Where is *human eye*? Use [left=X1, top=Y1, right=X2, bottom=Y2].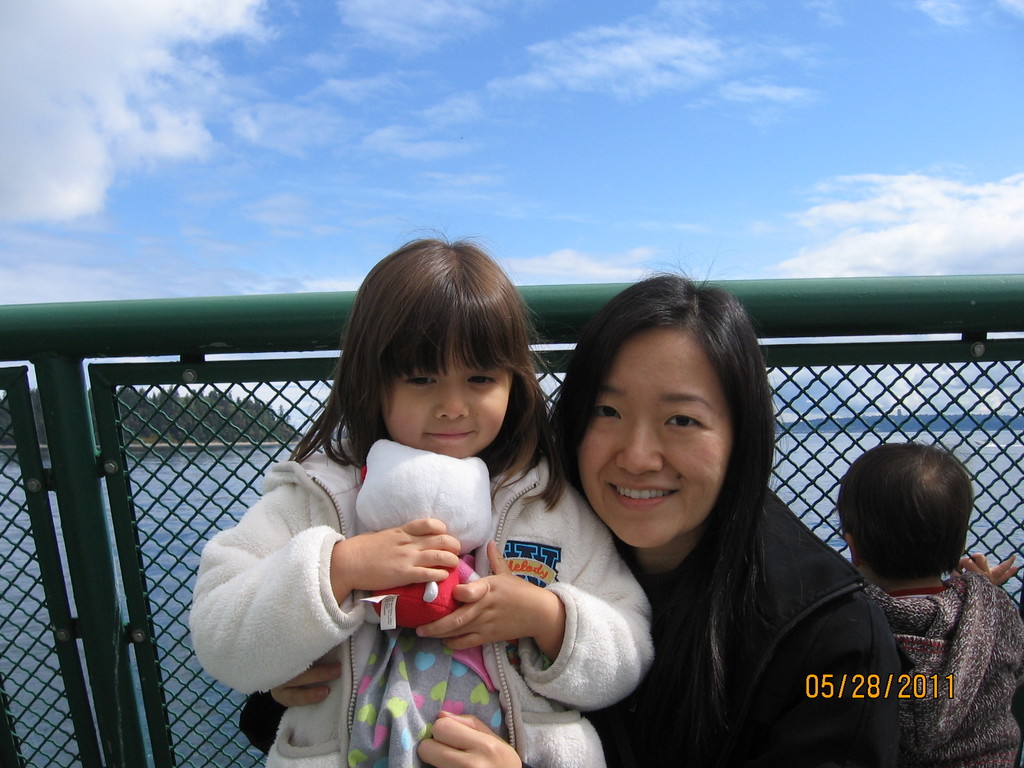
[left=664, top=408, right=711, bottom=430].
